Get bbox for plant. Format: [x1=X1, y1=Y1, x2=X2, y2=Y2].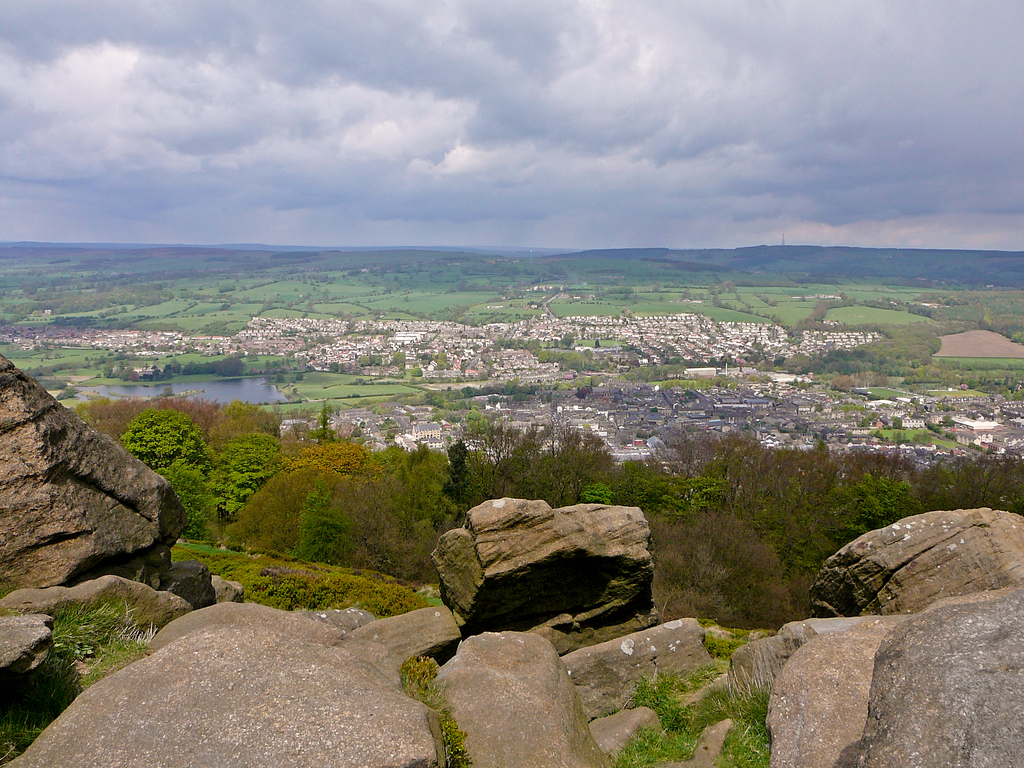
[x1=0, y1=651, x2=82, y2=766].
